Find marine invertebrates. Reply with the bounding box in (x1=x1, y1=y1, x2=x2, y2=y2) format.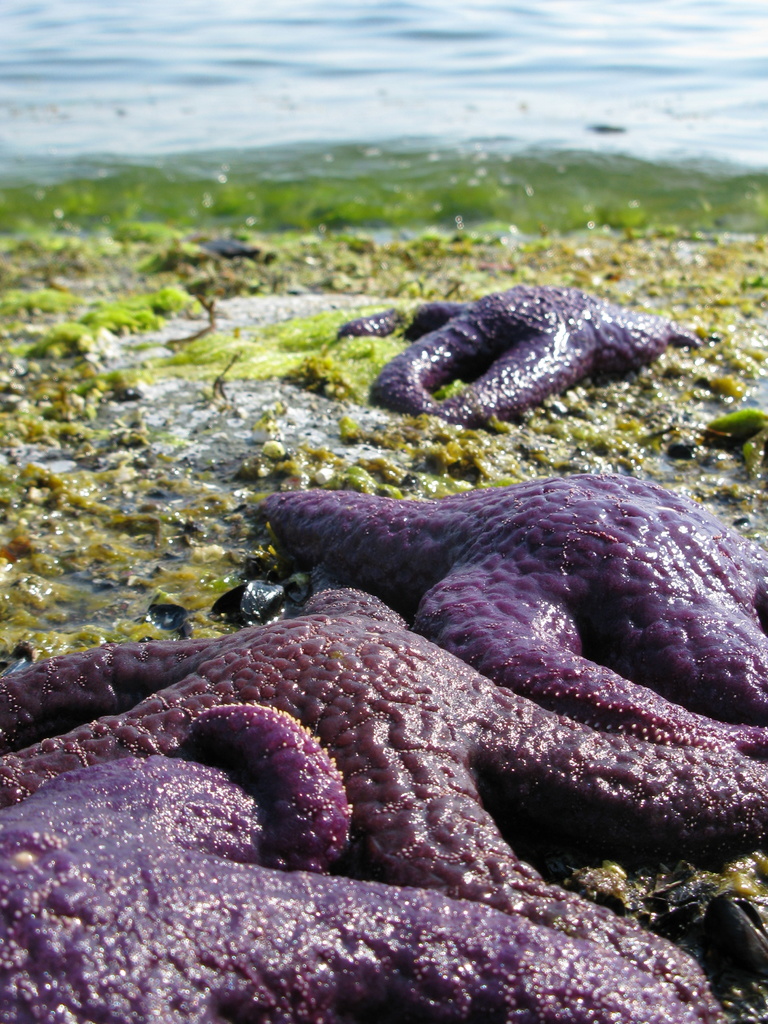
(x1=0, y1=732, x2=744, y2=1023).
